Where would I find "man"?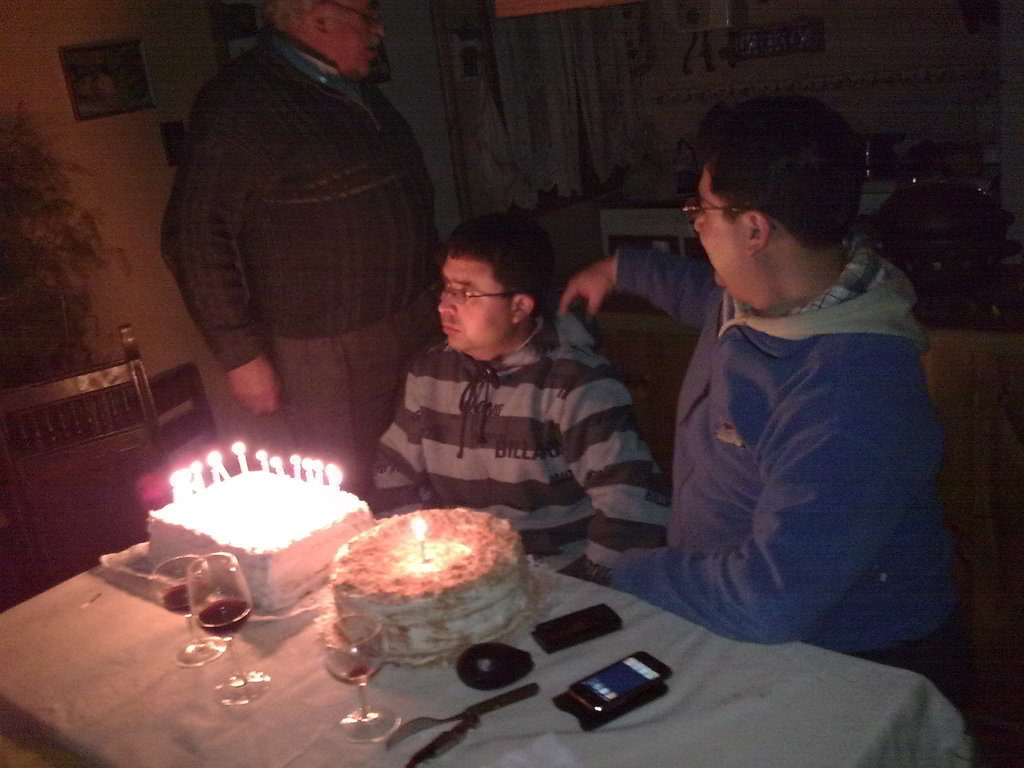
At [left=152, top=0, right=446, bottom=507].
